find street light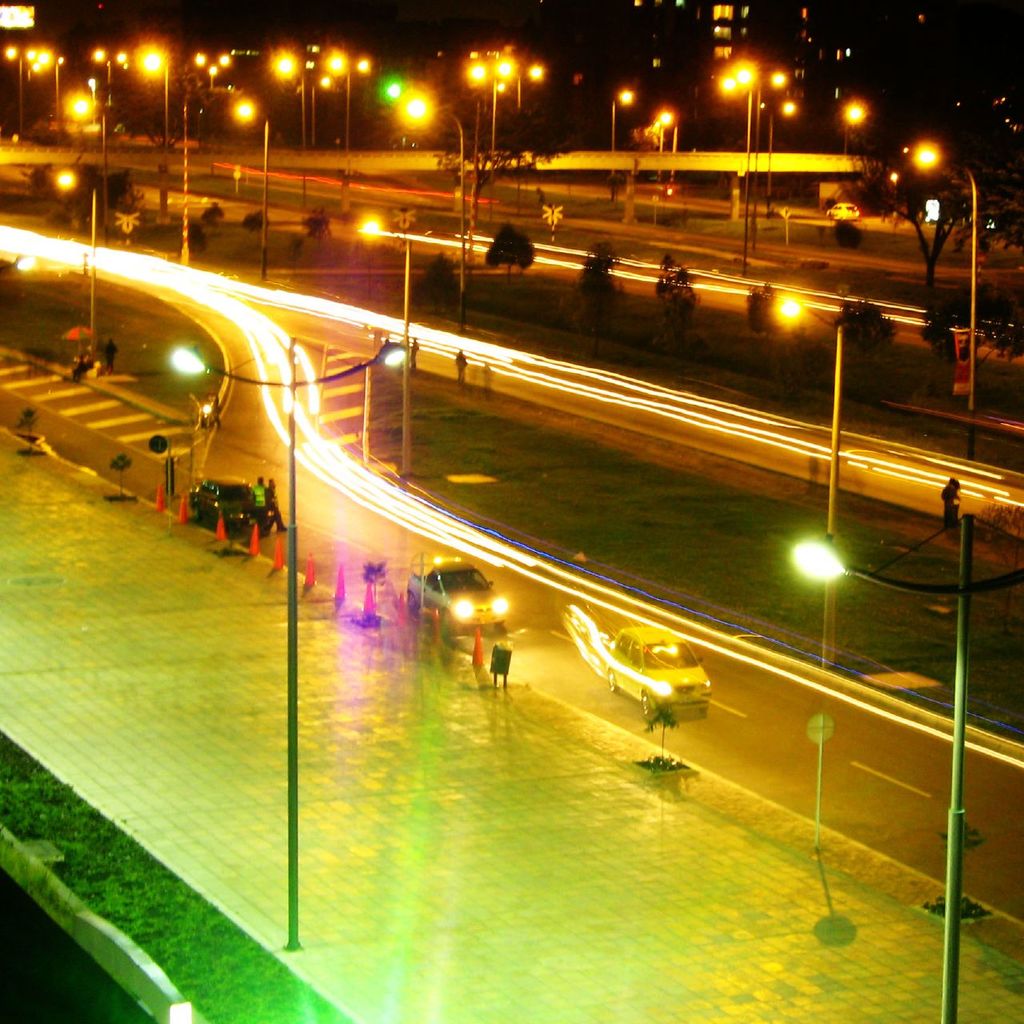
locate(399, 99, 462, 332)
